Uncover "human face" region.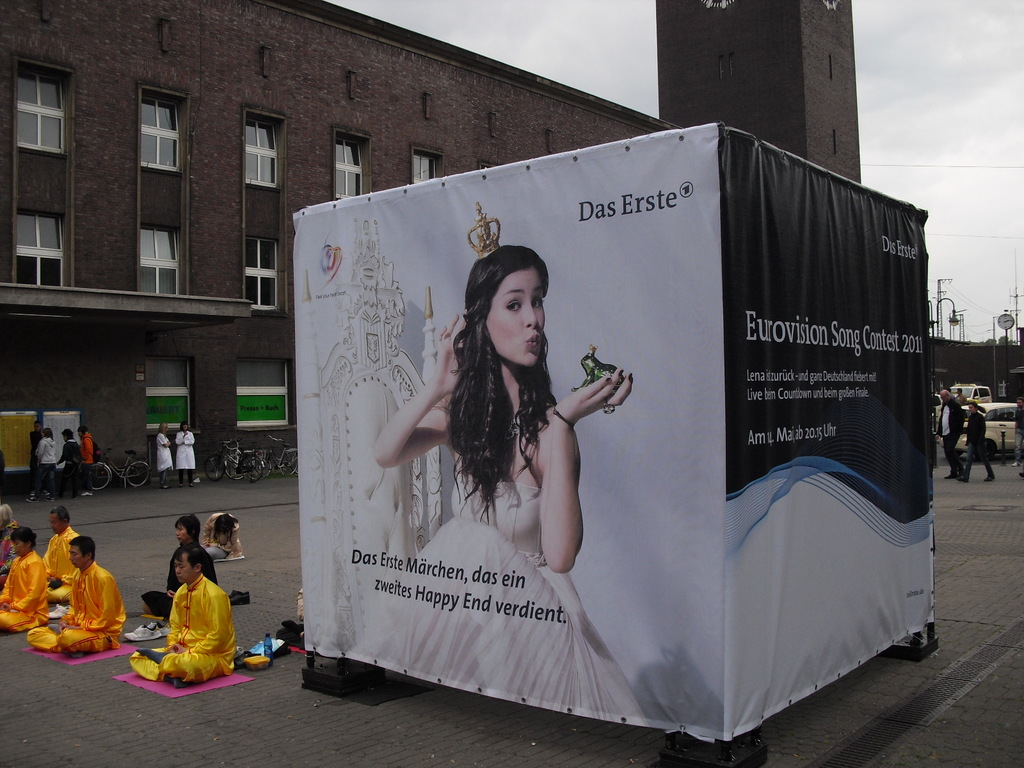
Uncovered: x1=51 y1=516 x2=60 y2=532.
